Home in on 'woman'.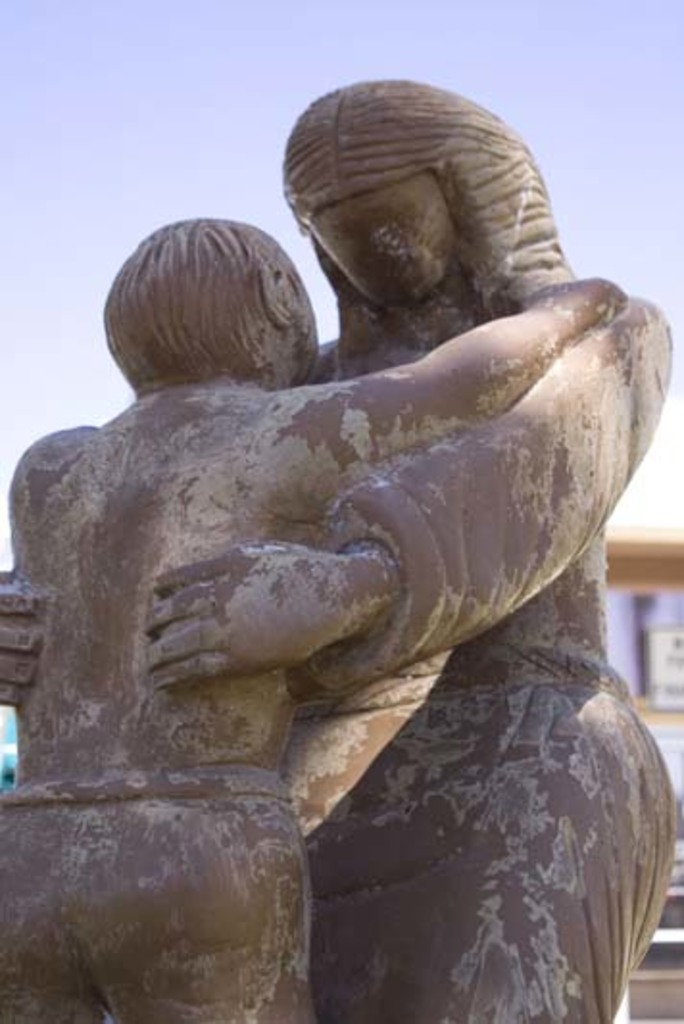
Homed in at 0,69,678,1022.
